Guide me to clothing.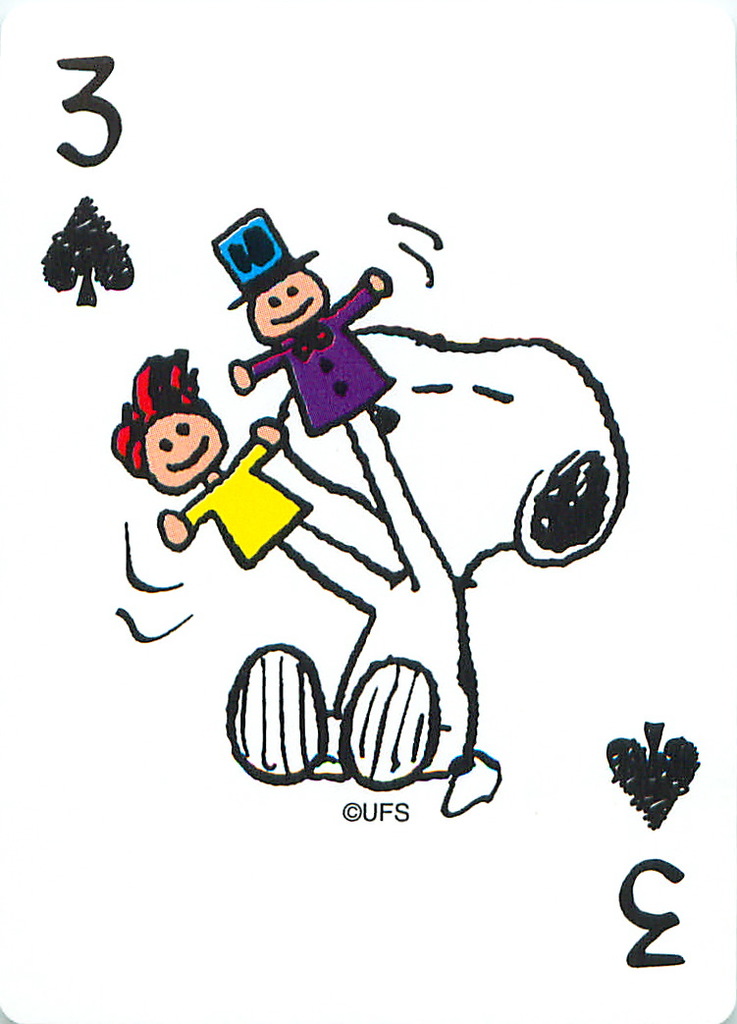
Guidance: locate(184, 429, 301, 574).
